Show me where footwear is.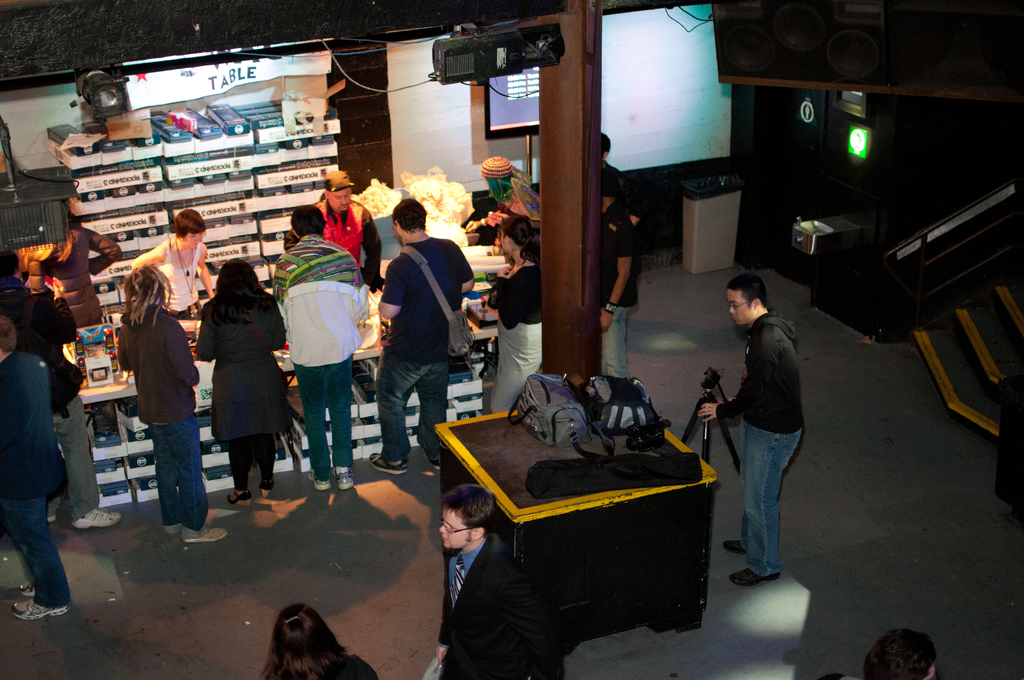
footwear is at {"left": 12, "top": 600, "right": 68, "bottom": 619}.
